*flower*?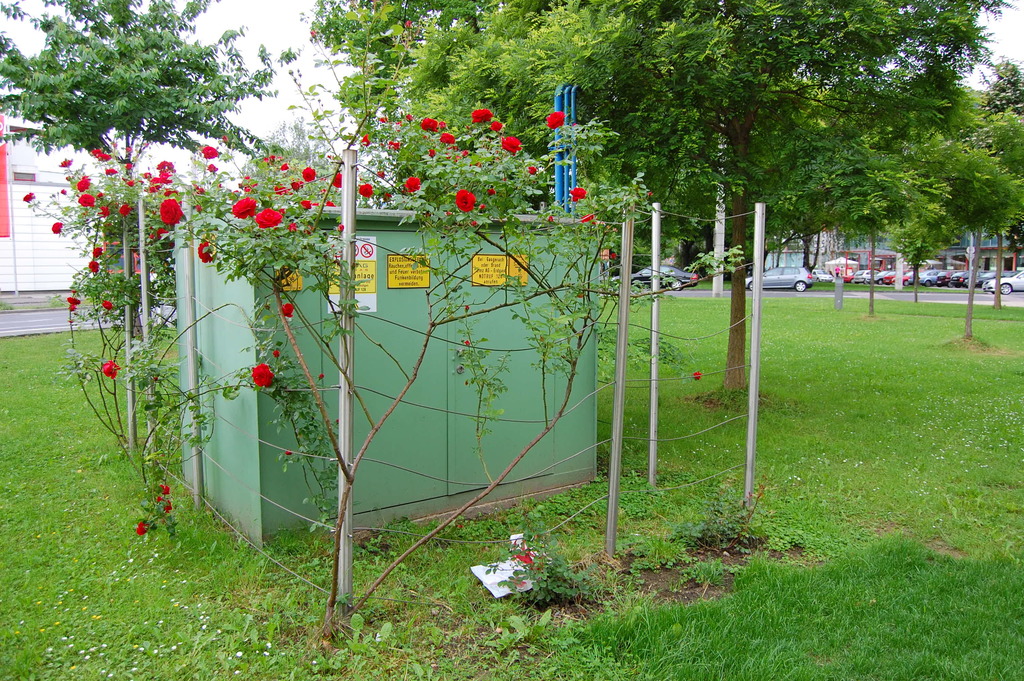
<bbox>324, 199, 336, 205</bbox>
